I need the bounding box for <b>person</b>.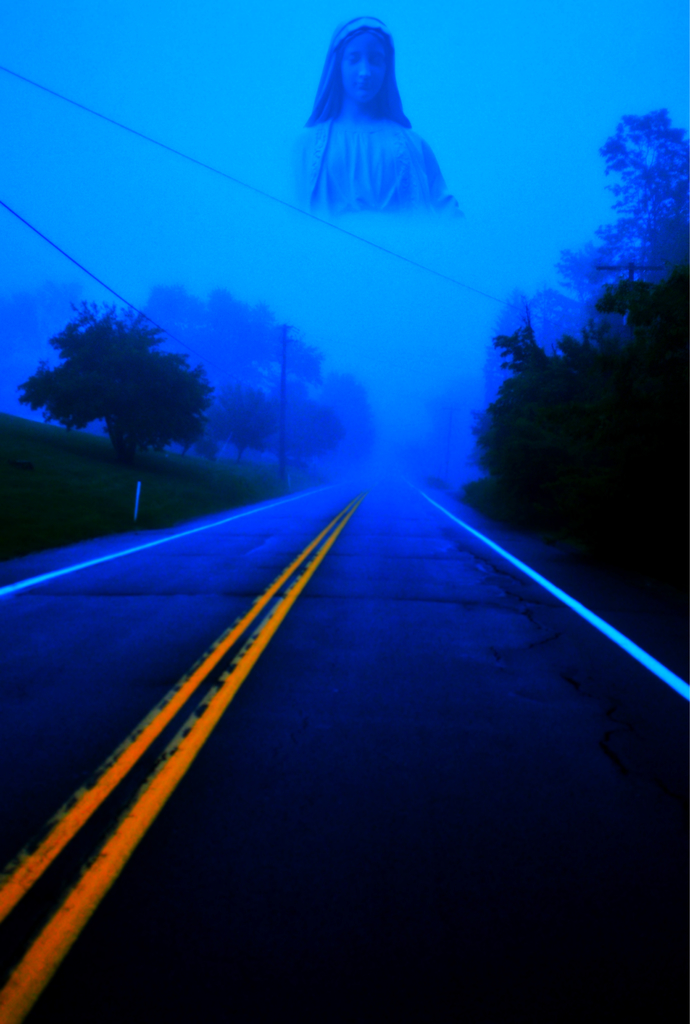
Here it is: l=287, t=14, r=476, b=257.
